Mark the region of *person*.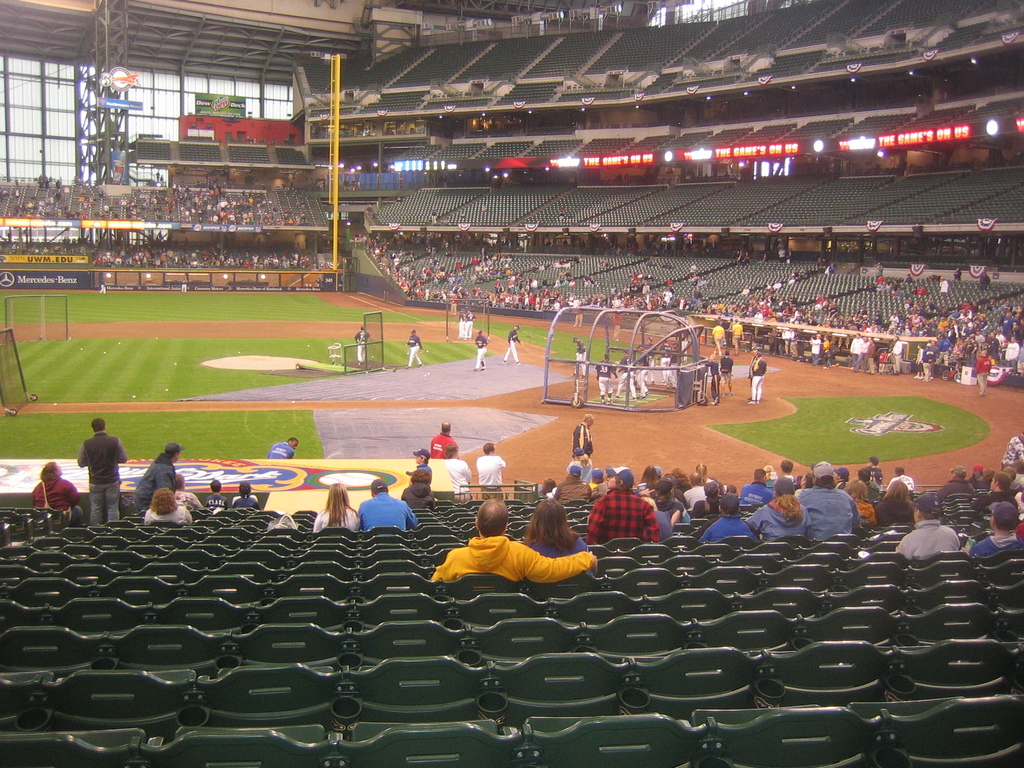
Region: {"x1": 173, "y1": 477, "x2": 203, "y2": 508}.
